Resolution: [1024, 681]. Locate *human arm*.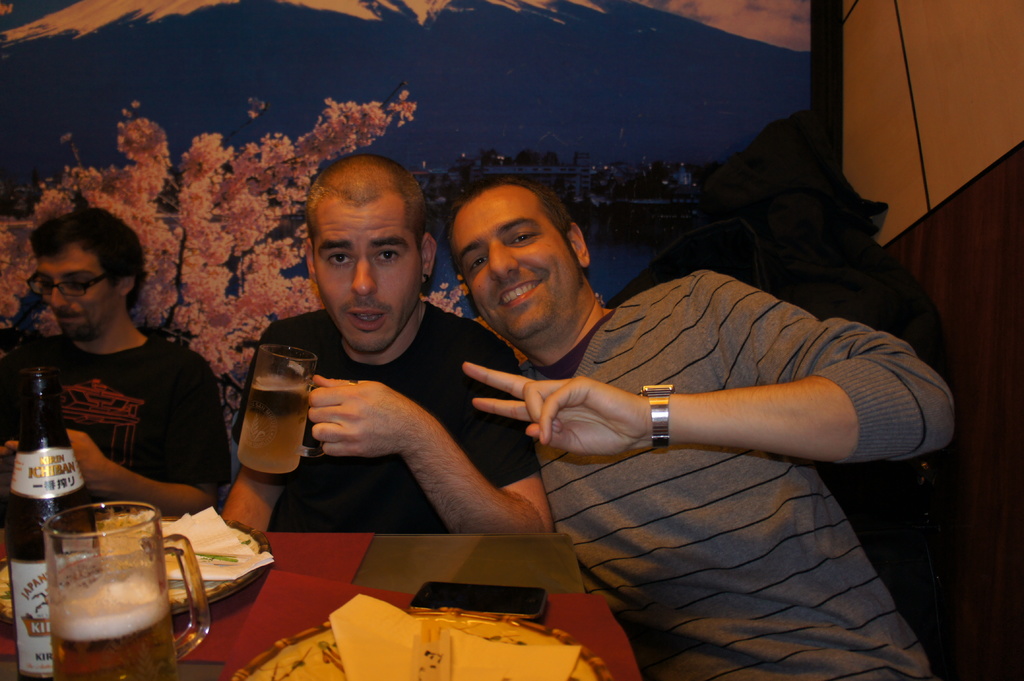
crop(310, 318, 556, 539).
